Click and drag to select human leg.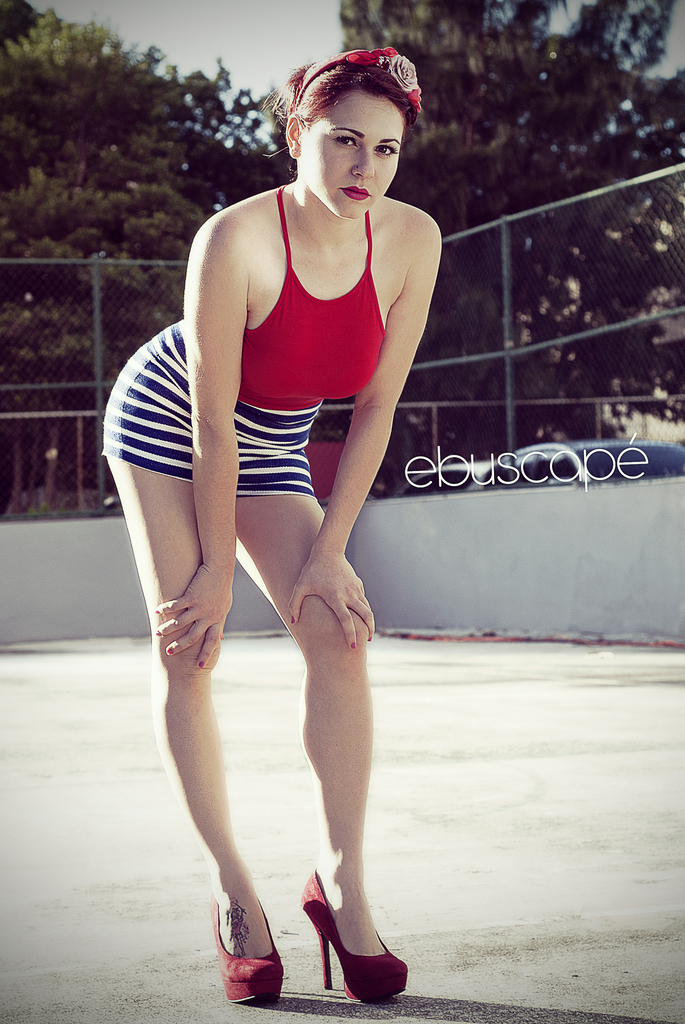
Selection: bbox=[251, 488, 393, 996].
